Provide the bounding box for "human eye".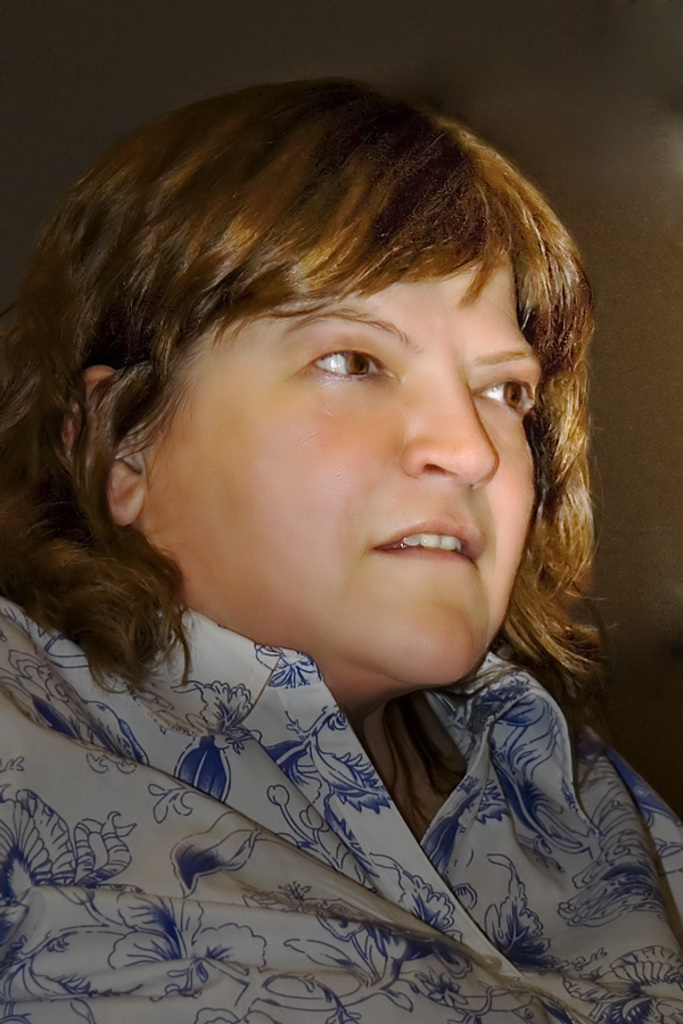
[285, 333, 397, 395].
